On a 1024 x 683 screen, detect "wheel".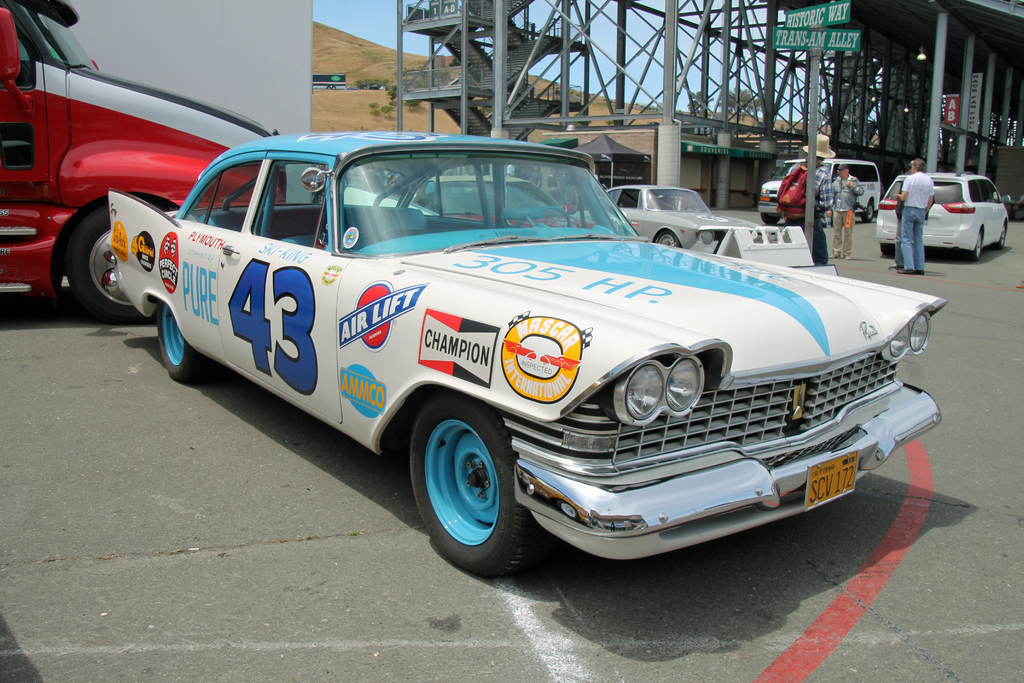
BBox(154, 299, 216, 379).
